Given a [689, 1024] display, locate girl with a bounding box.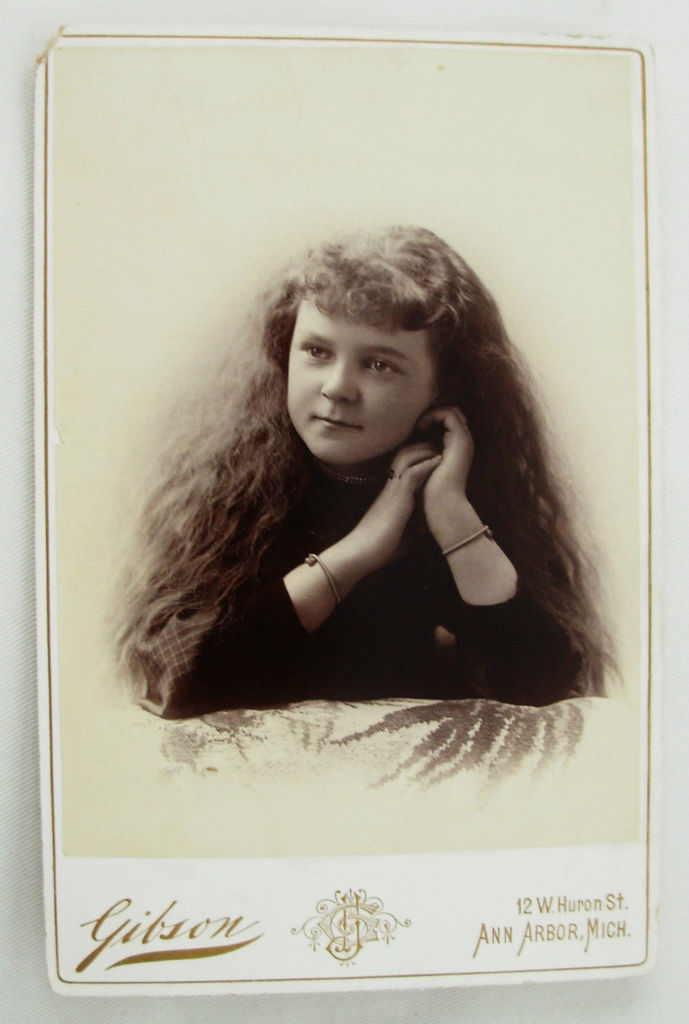
Located: l=104, t=225, r=626, b=721.
